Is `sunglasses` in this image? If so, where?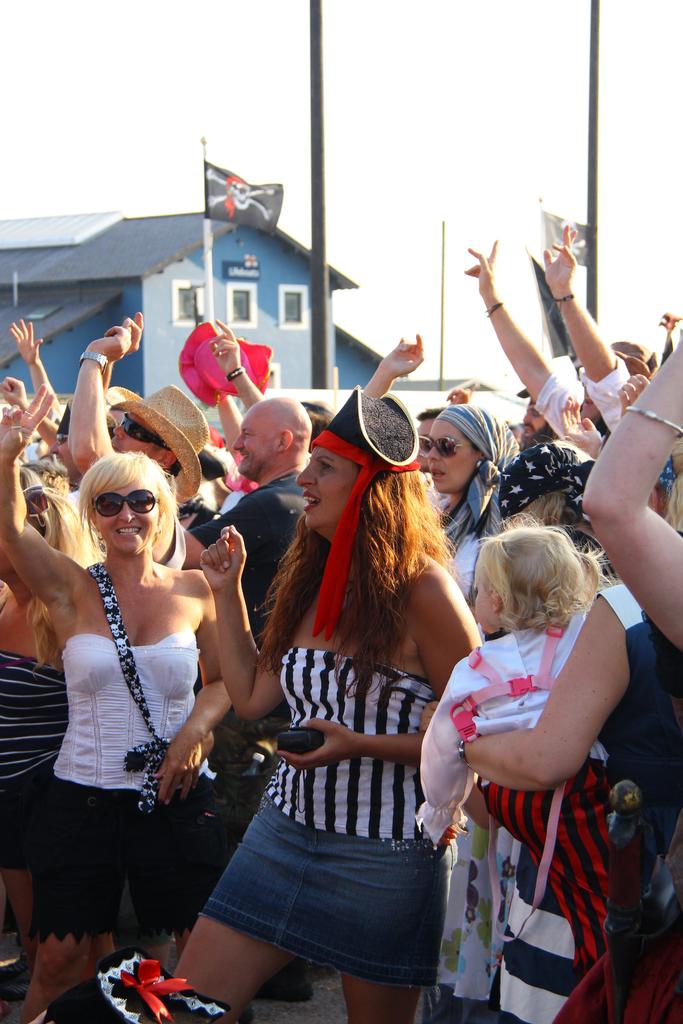
Yes, at Rect(413, 428, 477, 462).
